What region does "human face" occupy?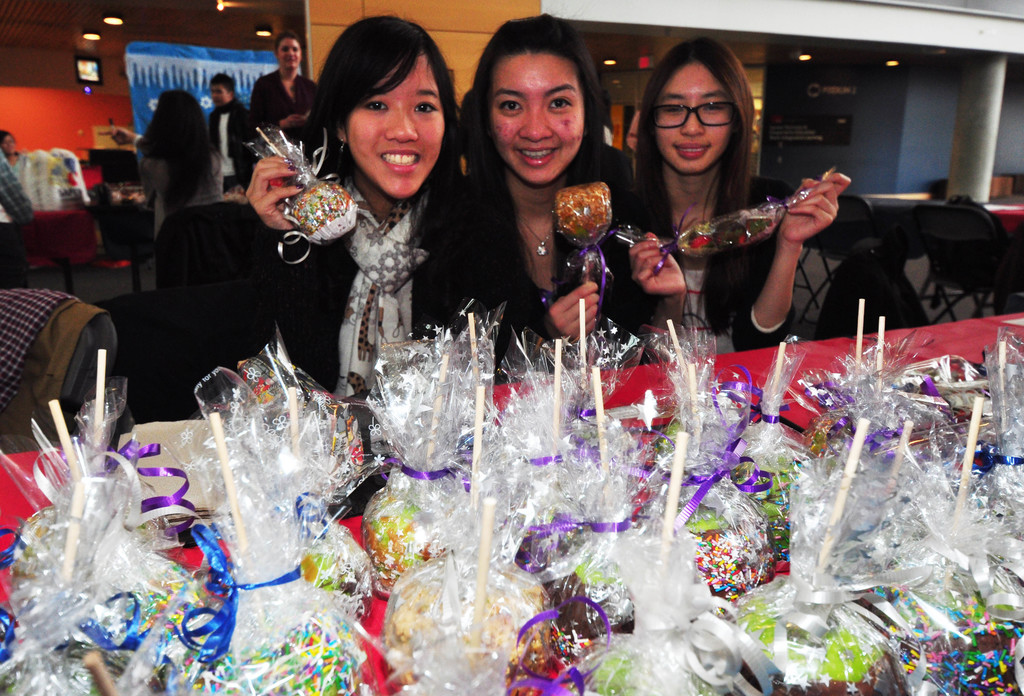
(x1=493, y1=52, x2=585, y2=184).
